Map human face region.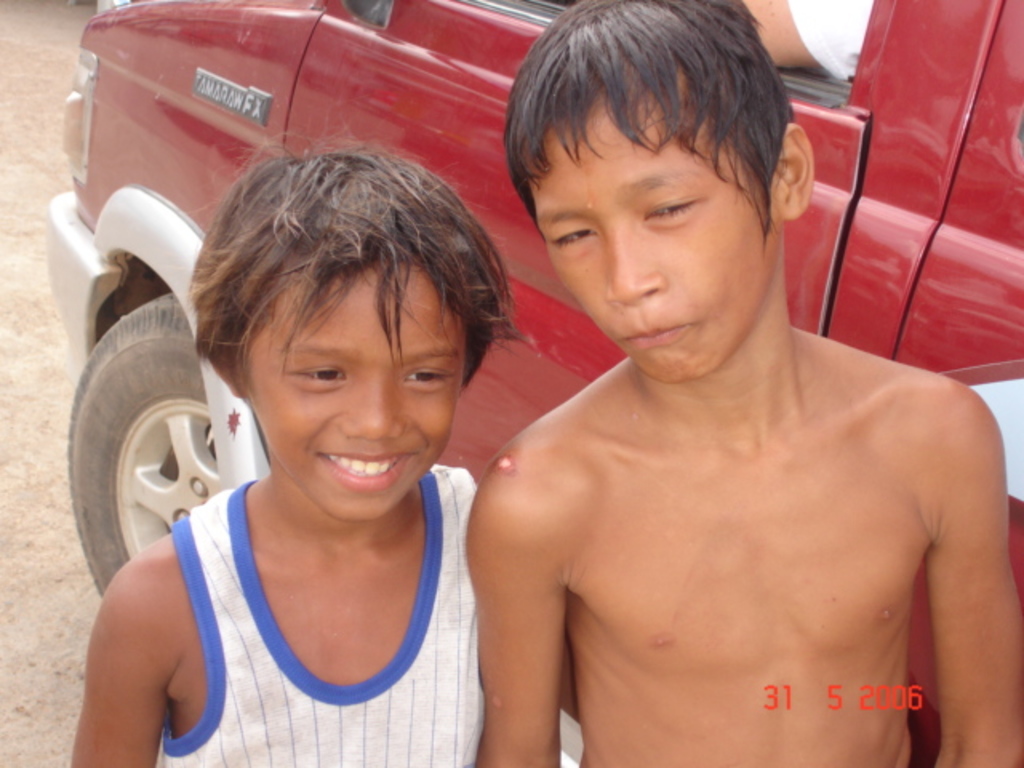
Mapped to (left=237, top=267, right=469, bottom=523).
